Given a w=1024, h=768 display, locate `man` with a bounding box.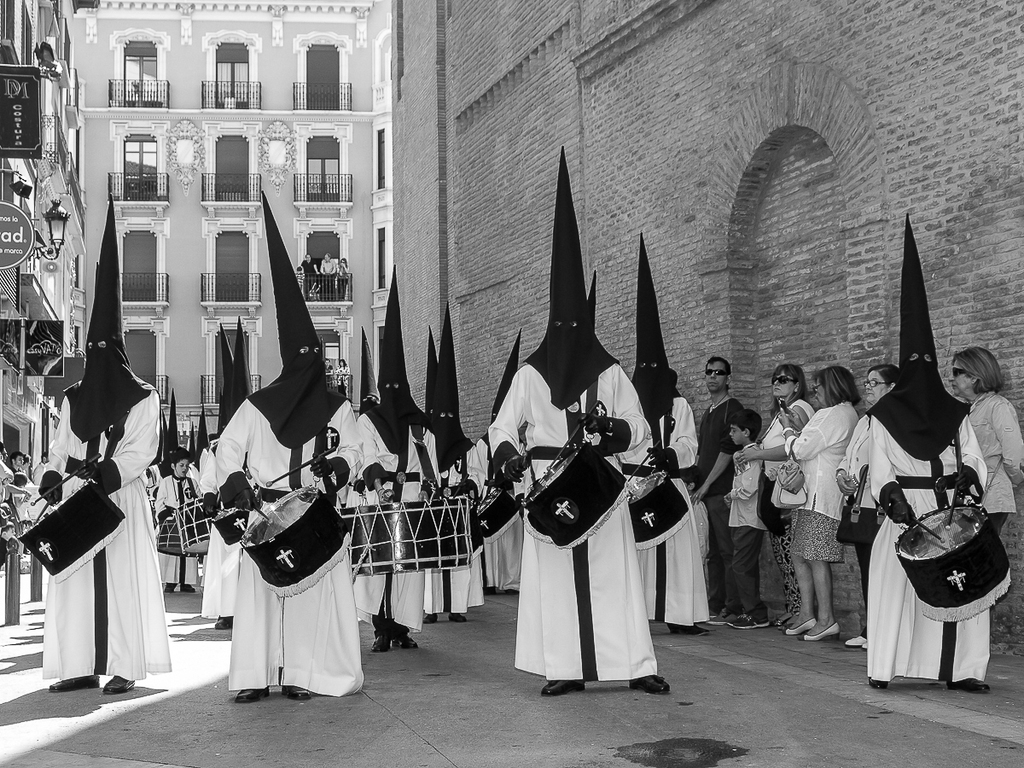
Located: [left=294, top=249, right=320, bottom=297].
